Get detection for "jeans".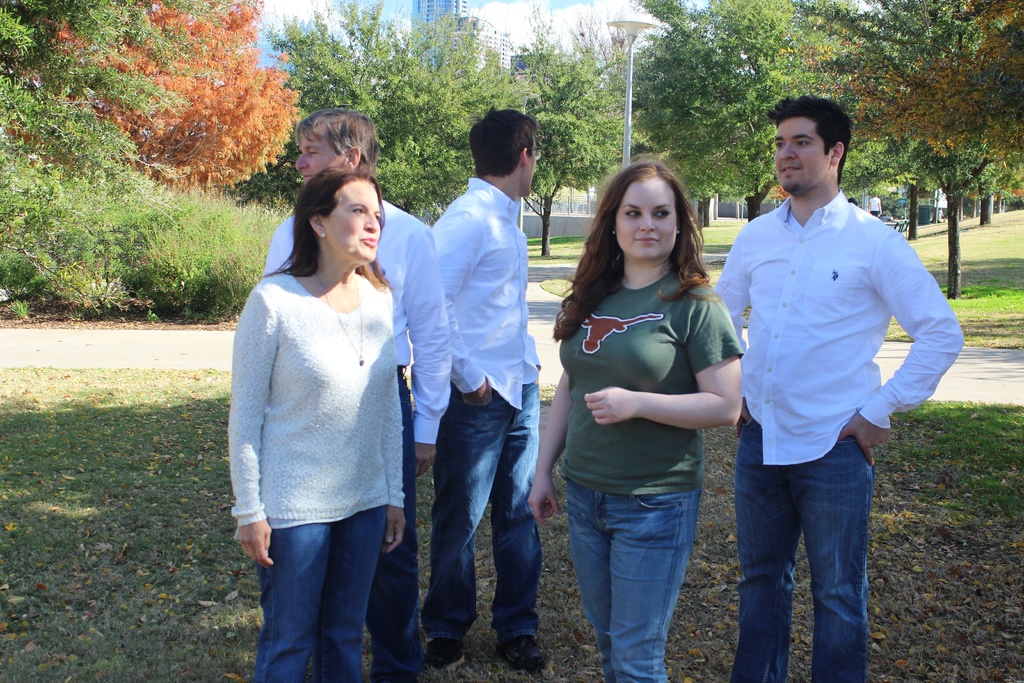
Detection: 388, 371, 425, 646.
